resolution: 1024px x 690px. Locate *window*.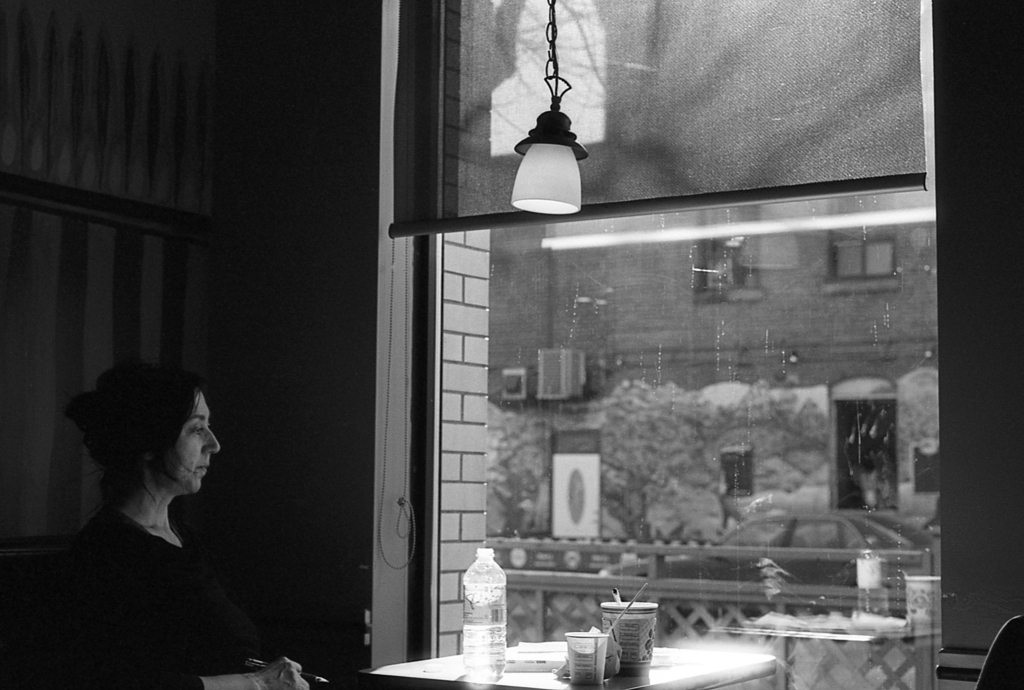
bbox=(827, 388, 898, 507).
